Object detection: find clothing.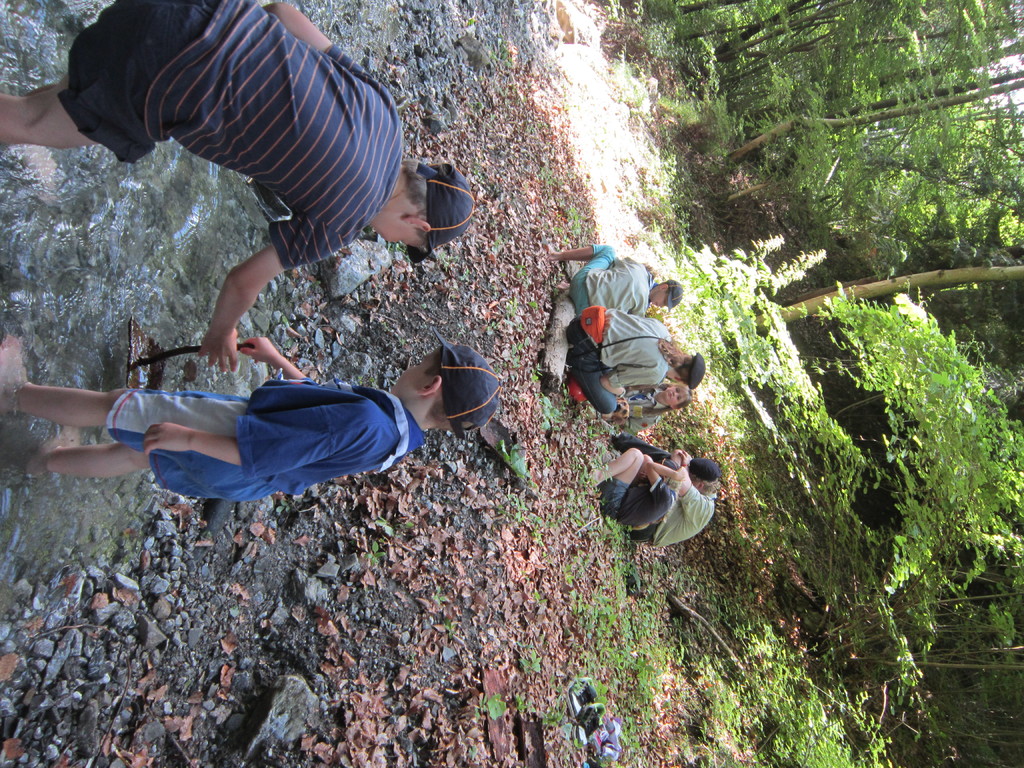
select_region(569, 243, 656, 318).
